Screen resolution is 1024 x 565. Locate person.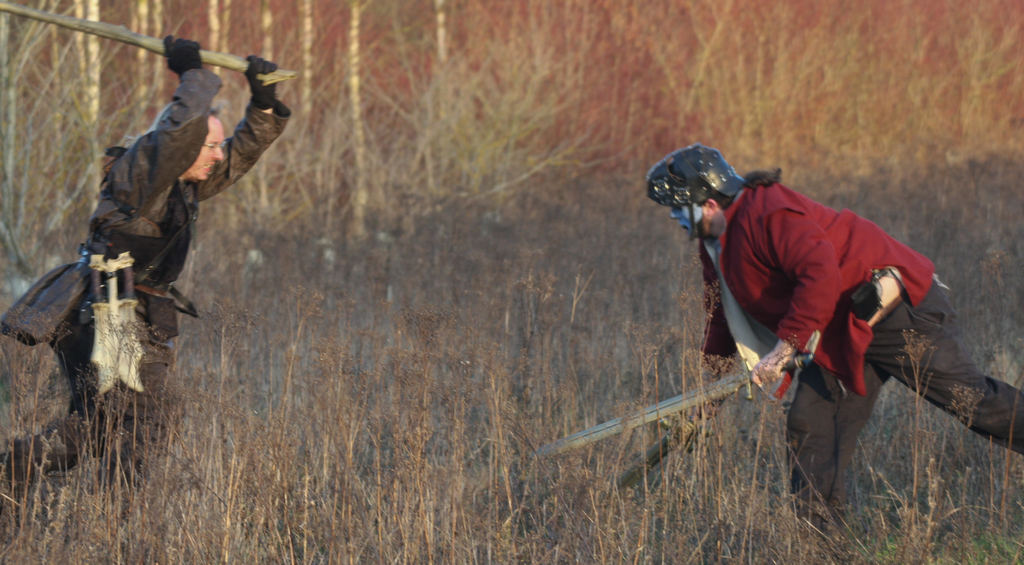
BBox(639, 143, 1023, 564).
